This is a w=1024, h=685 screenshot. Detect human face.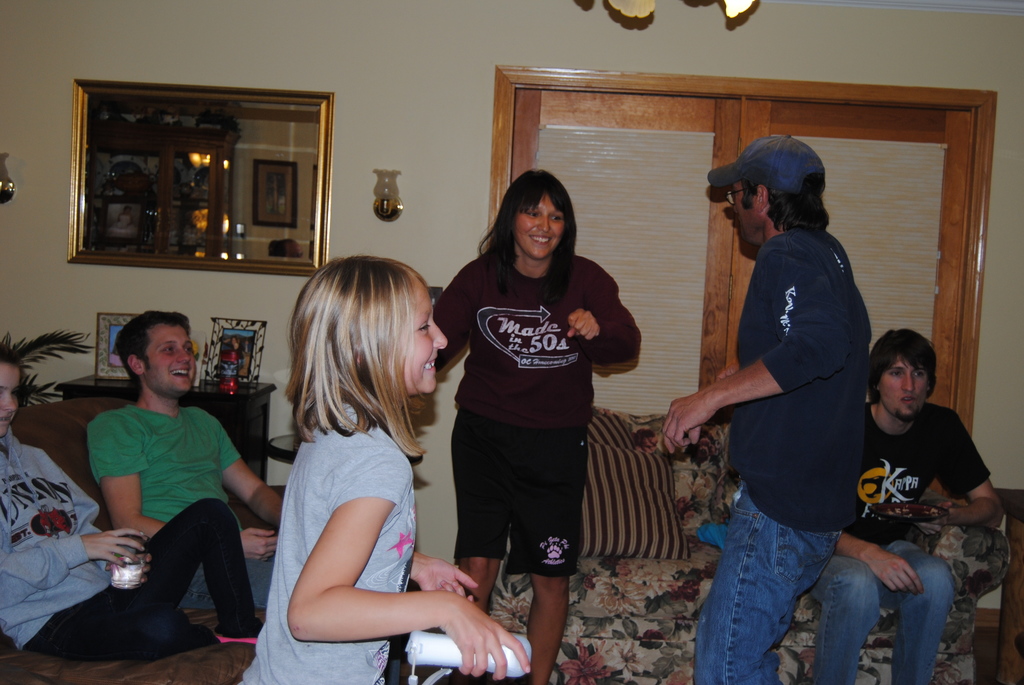
(390,284,452,404).
